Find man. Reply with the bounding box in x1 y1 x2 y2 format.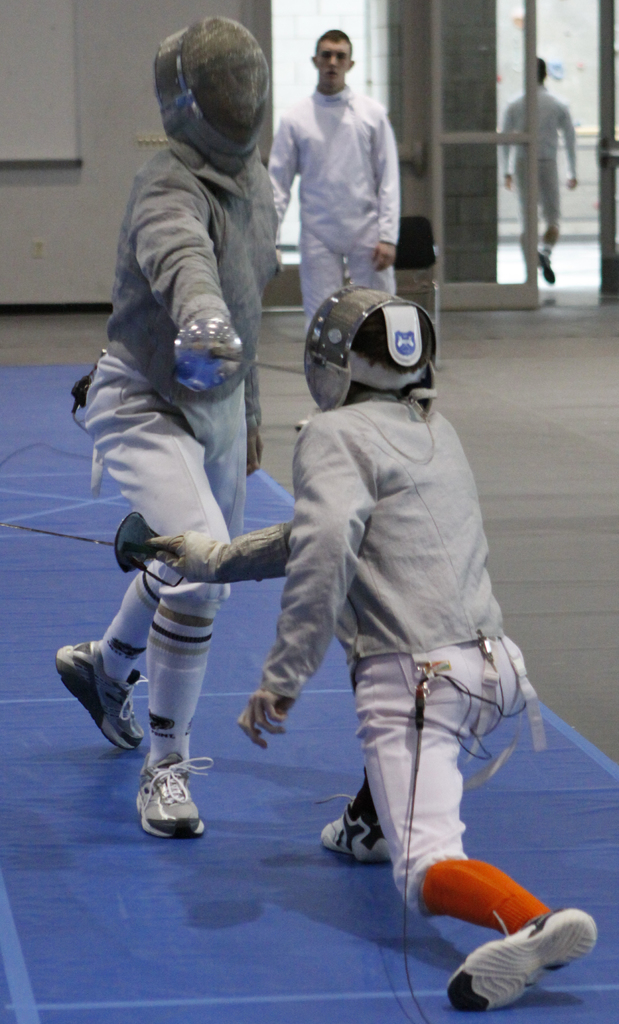
259 26 422 334.
